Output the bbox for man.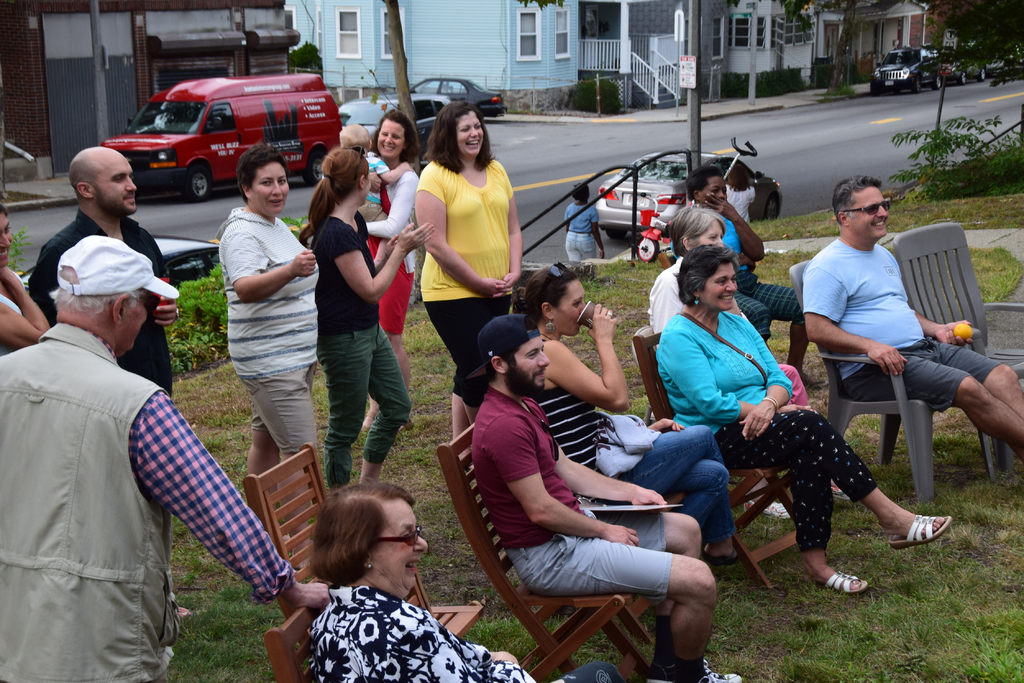
(left=24, top=147, right=190, bottom=614).
